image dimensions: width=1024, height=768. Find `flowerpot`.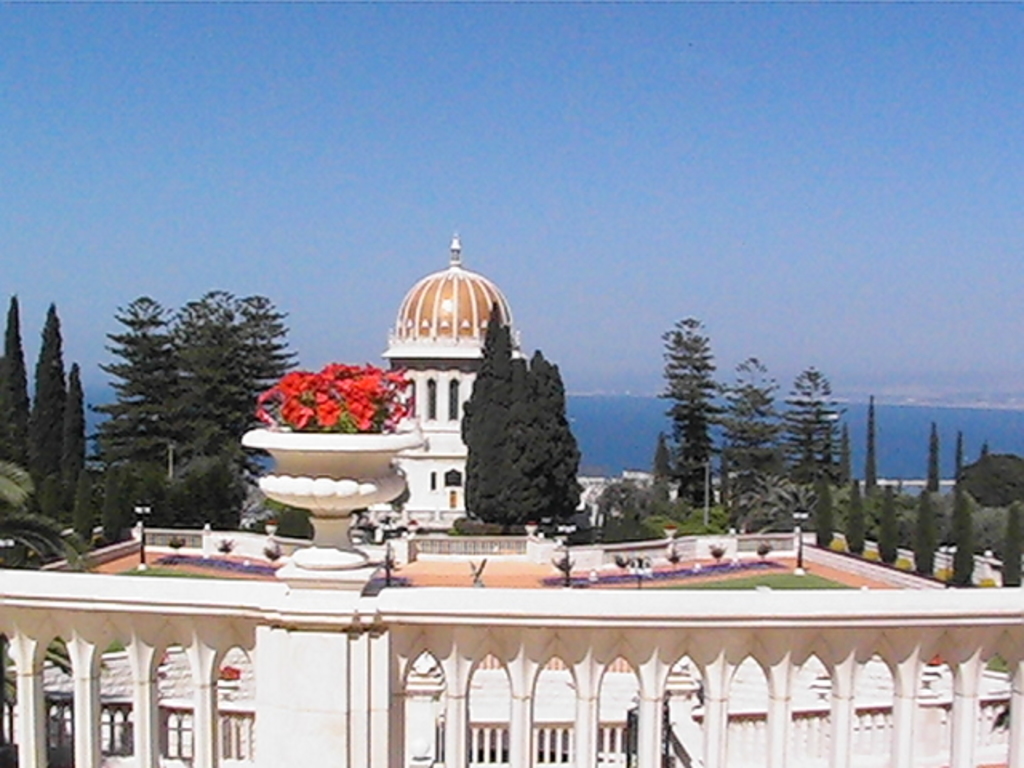
bbox=(264, 520, 280, 534).
